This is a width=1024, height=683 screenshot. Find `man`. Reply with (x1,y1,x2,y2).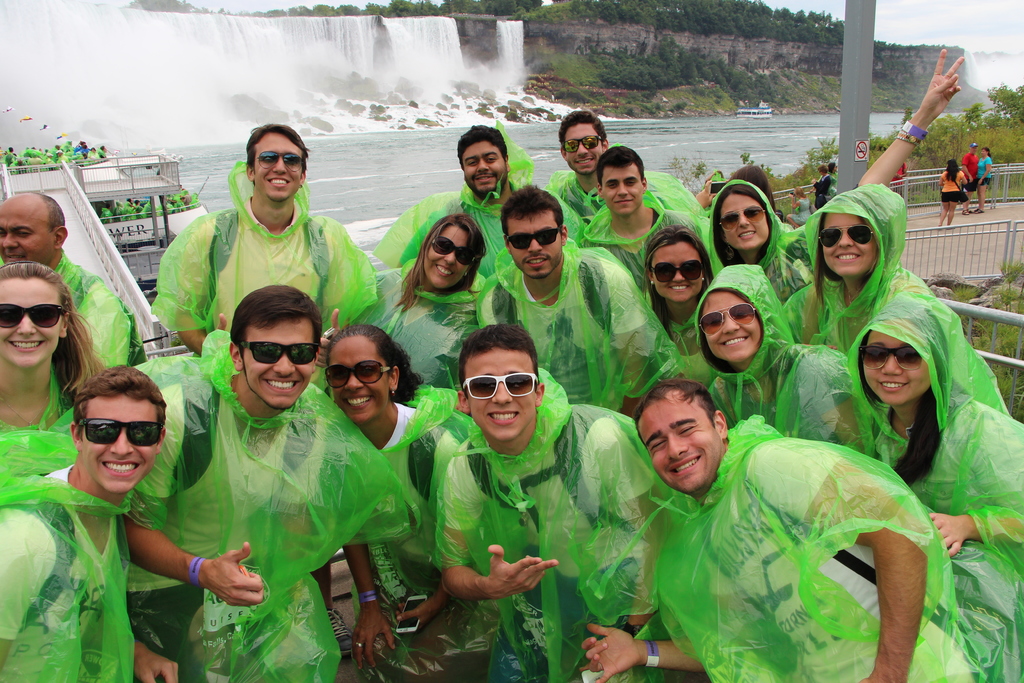
(171,121,373,352).
